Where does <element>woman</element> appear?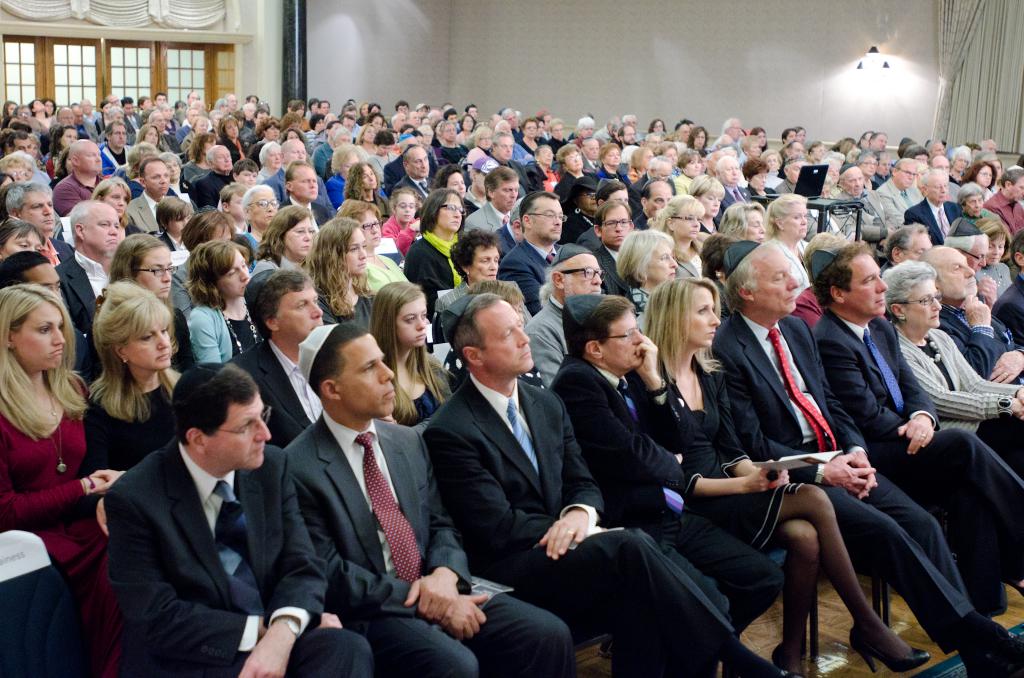
Appears at Rect(643, 268, 923, 677).
